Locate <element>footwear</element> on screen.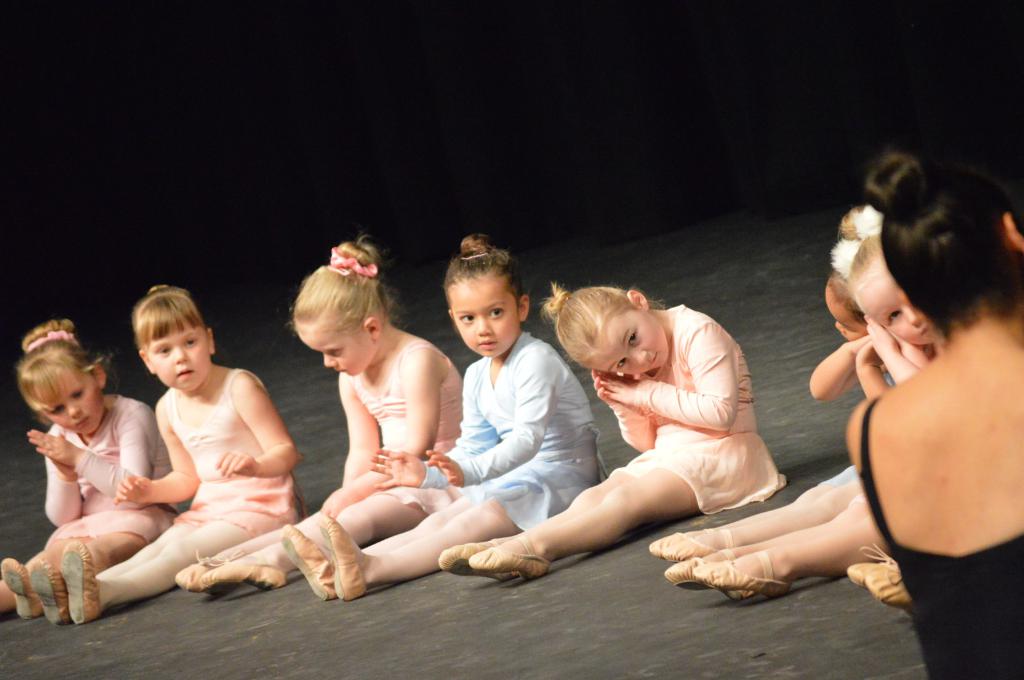
On screen at (278,522,340,601).
